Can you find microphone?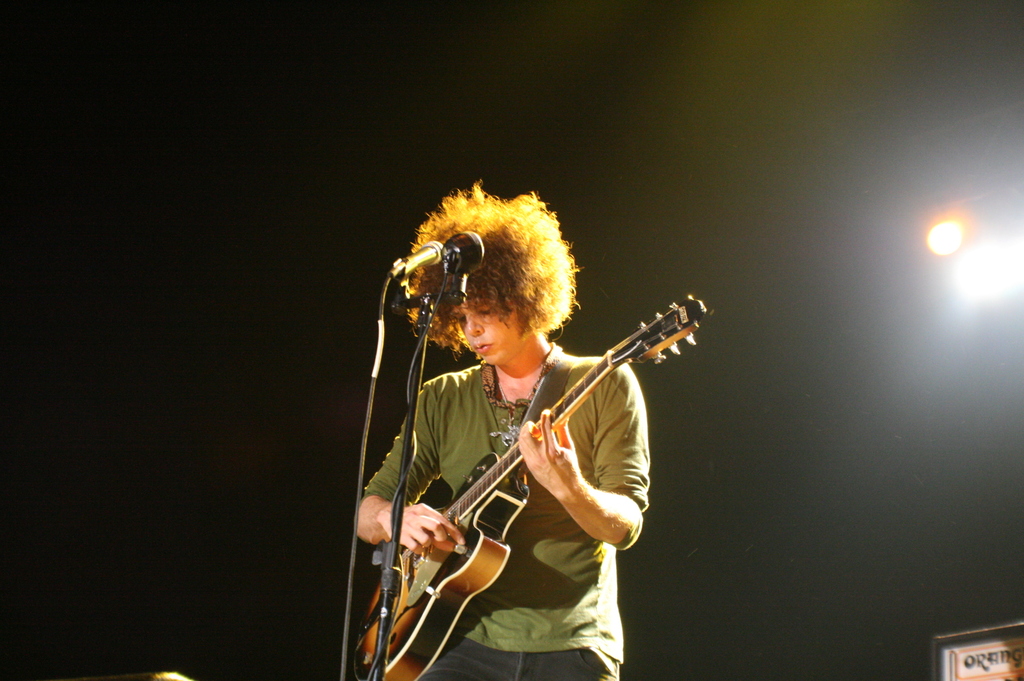
Yes, bounding box: [x1=445, y1=226, x2=484, y2=314].
